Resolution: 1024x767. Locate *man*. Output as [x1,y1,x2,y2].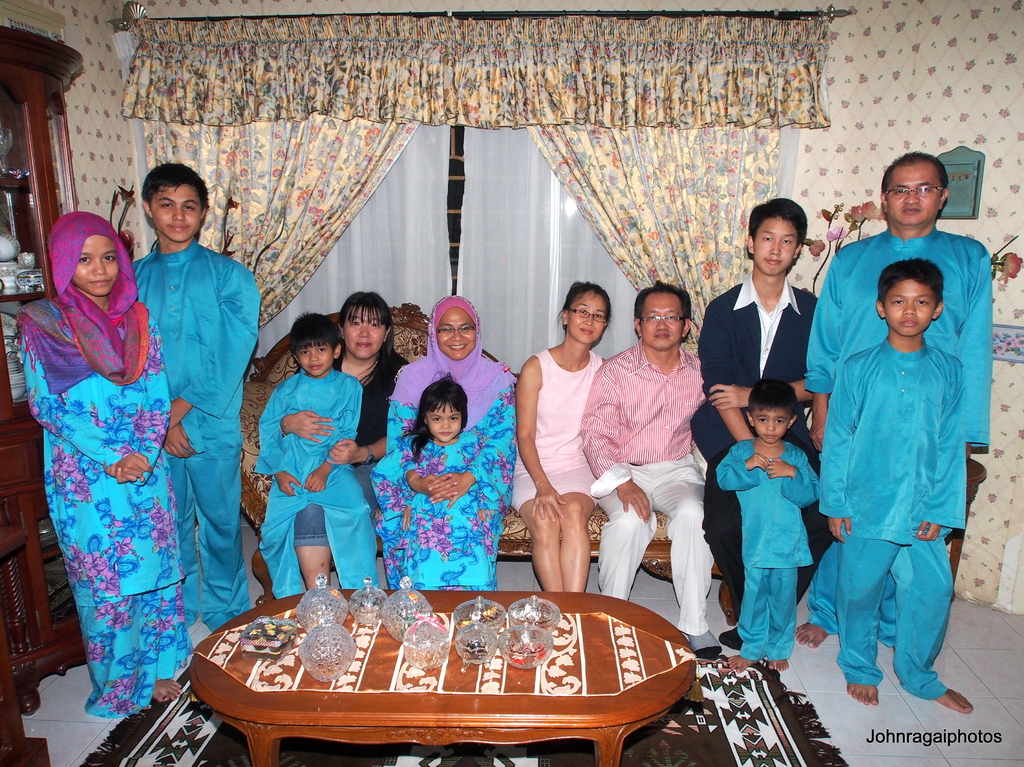
[107,172,256,697].
